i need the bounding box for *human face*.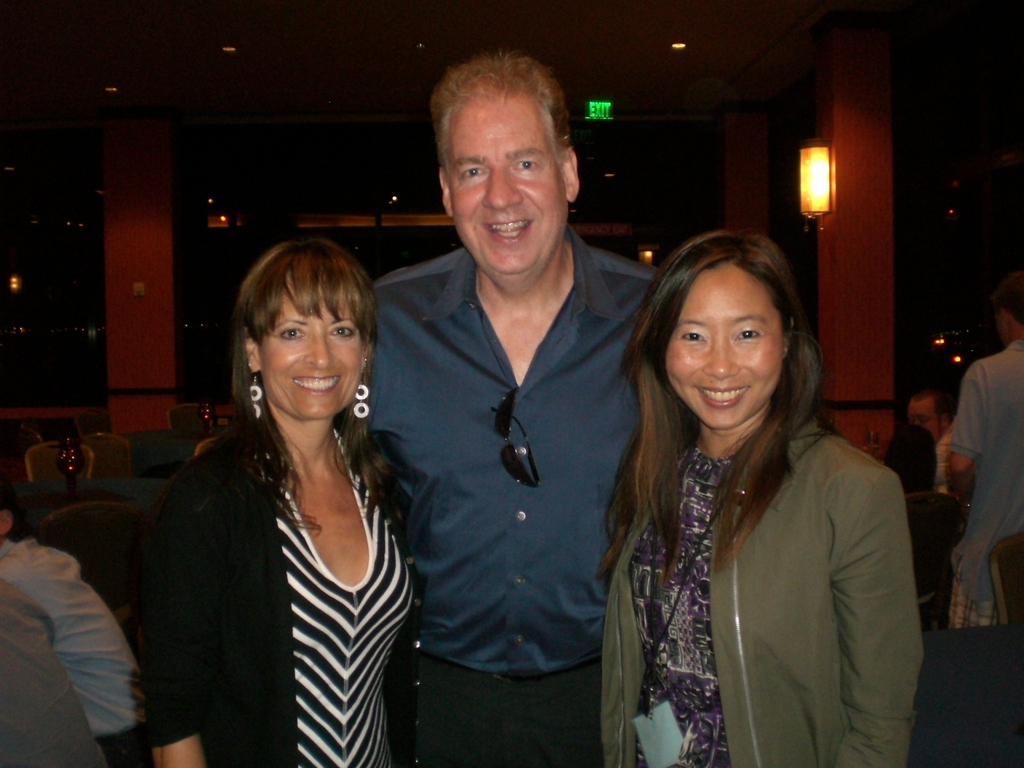
Here it is: [662,268,784,431].
